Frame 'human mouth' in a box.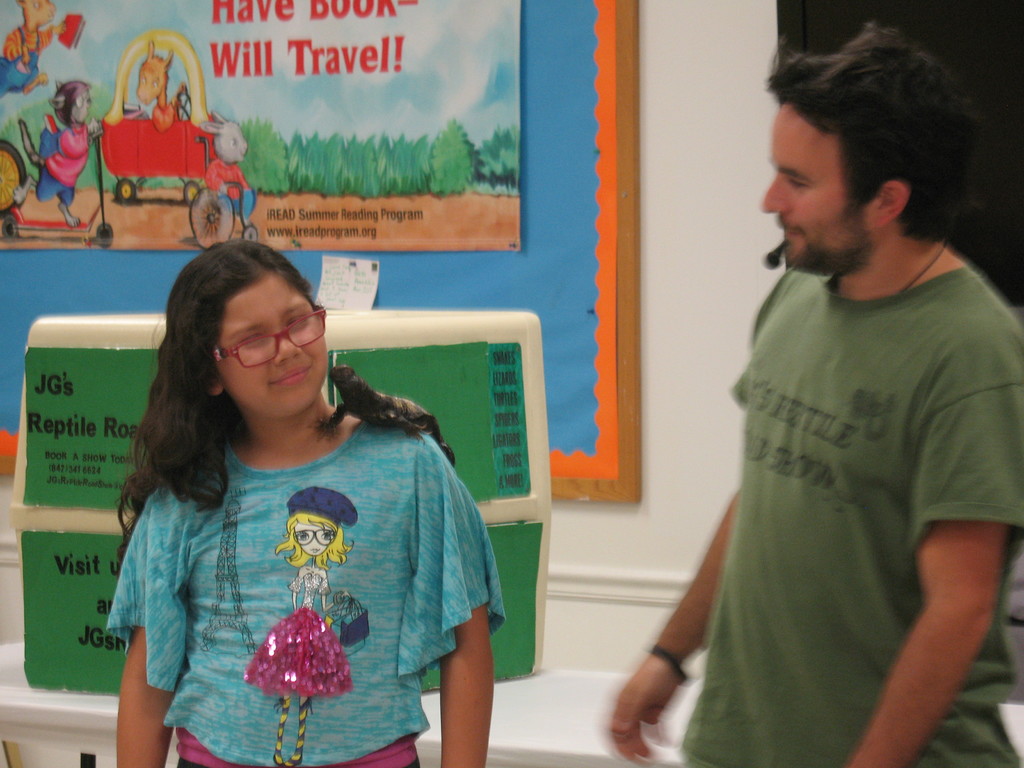
[781,214,800,246].
